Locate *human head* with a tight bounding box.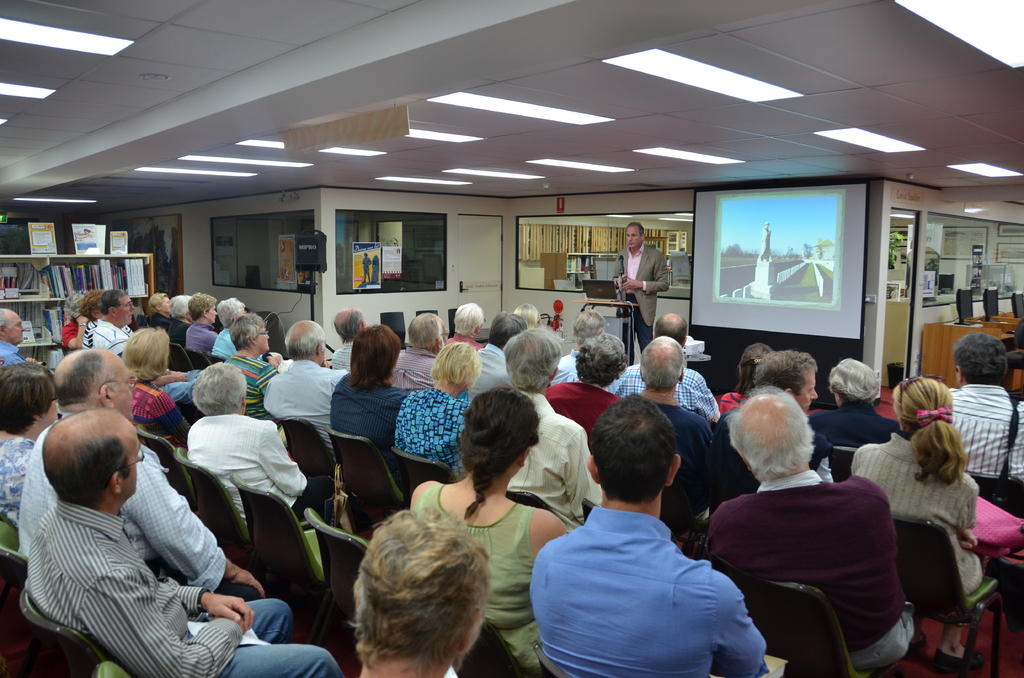
Rect(513, 302, 543, 327).
